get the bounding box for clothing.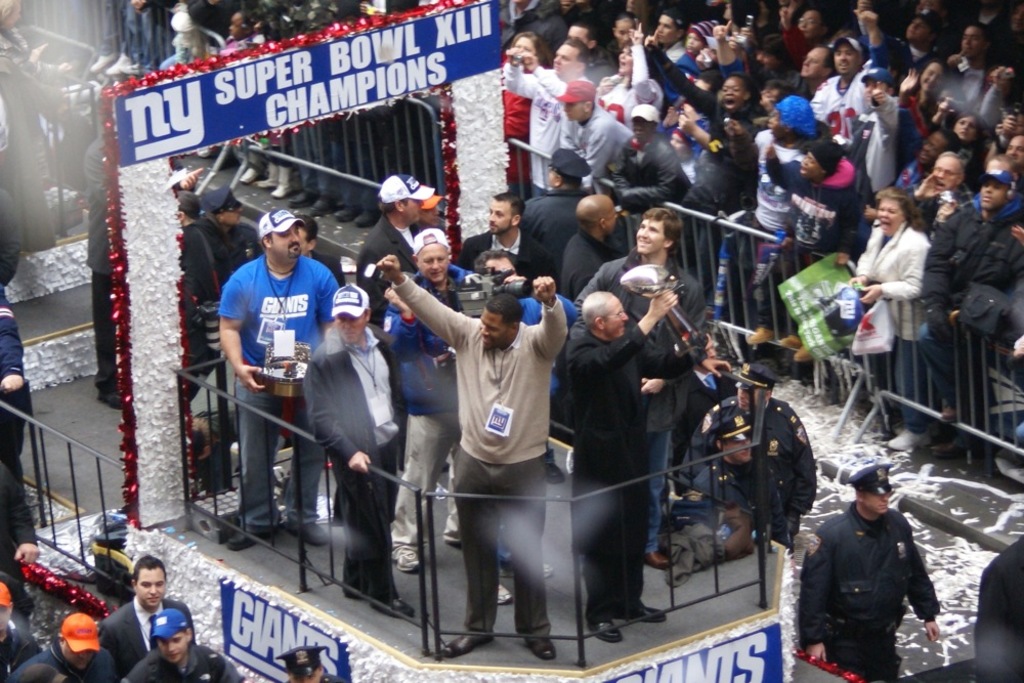
box=[389, 286, 561, 640].
